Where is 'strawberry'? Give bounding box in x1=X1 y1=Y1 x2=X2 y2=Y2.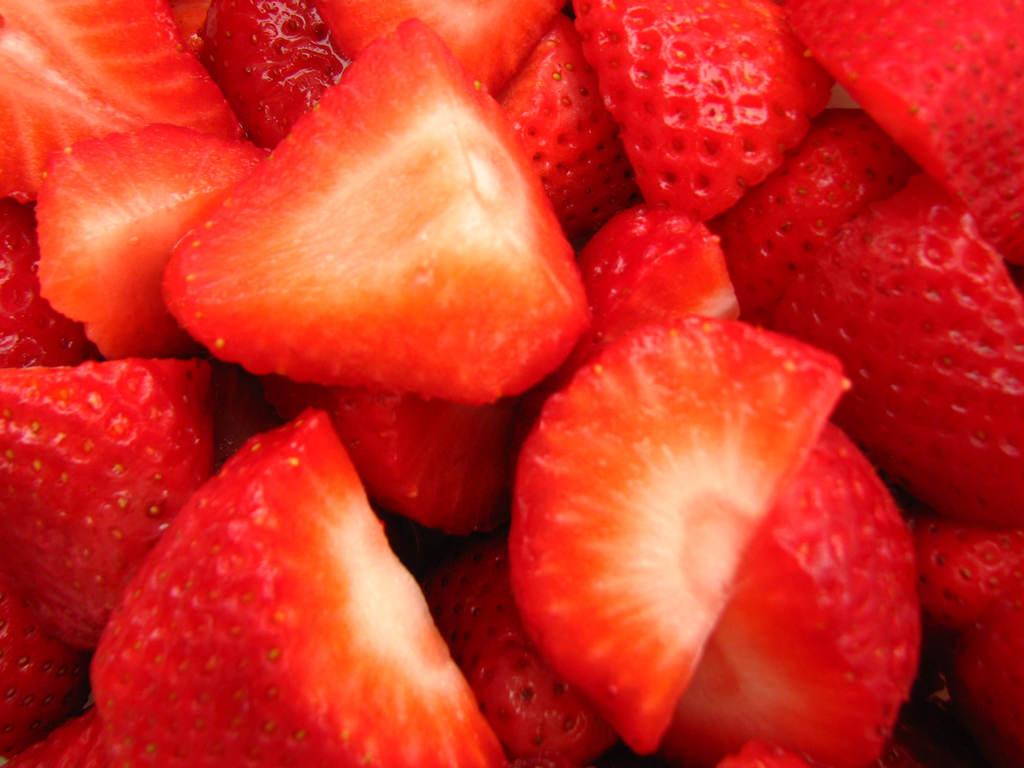
x1=664 y1=421 x2=922 y2=767.
